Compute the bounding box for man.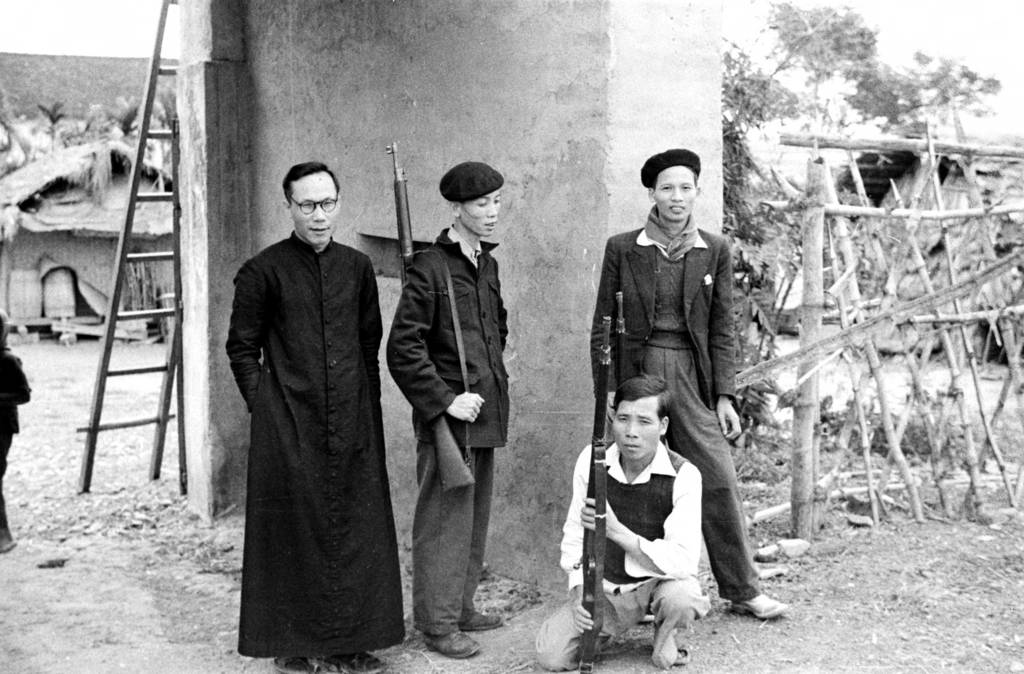
523,368,711,673.
